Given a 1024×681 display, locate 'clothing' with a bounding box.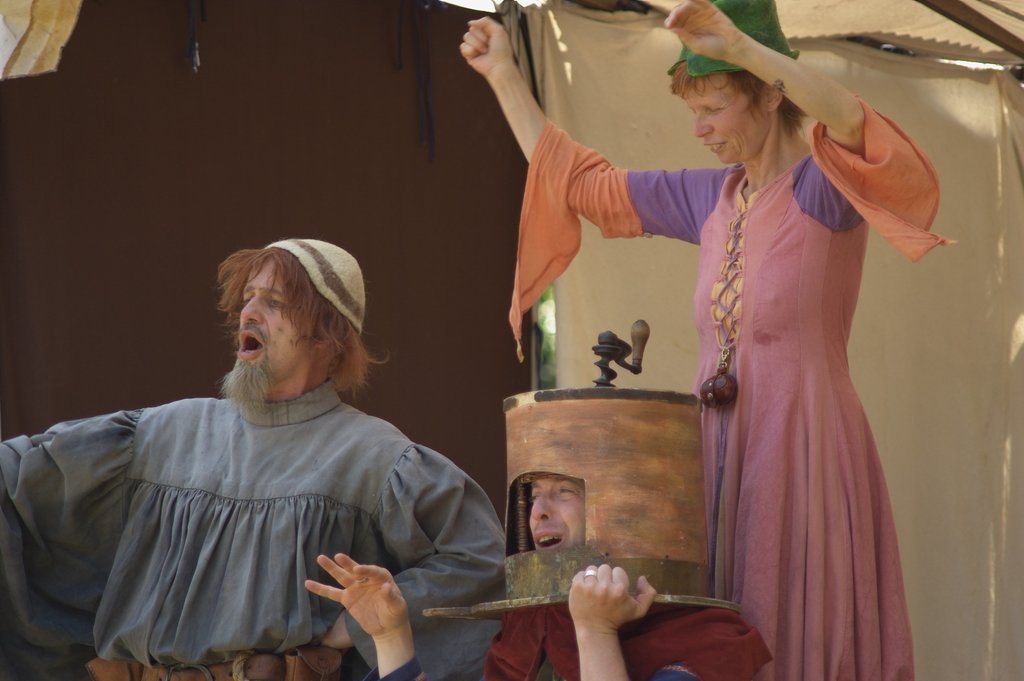
Located: 510/96/957/680.
